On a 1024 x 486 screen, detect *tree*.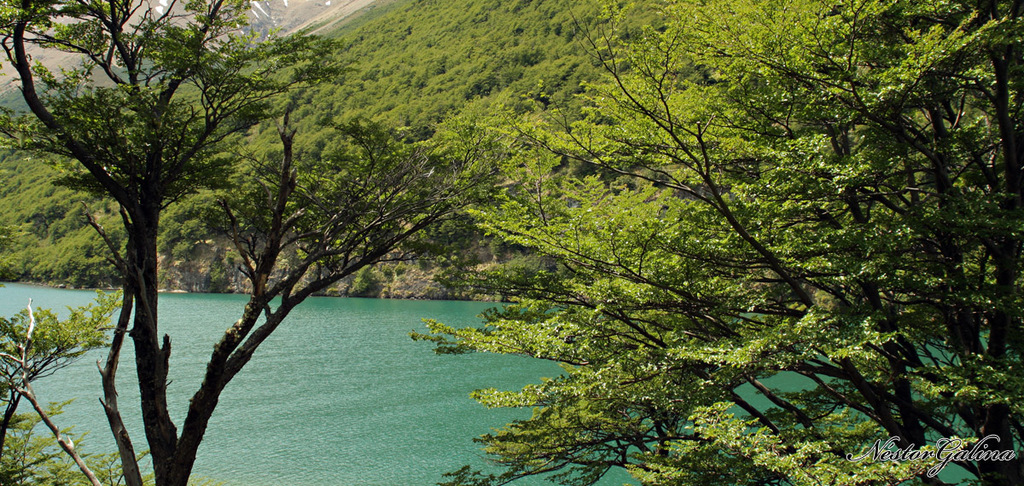
{"left": 25, "top": 0, "right": 587, "bottom": 459}.
